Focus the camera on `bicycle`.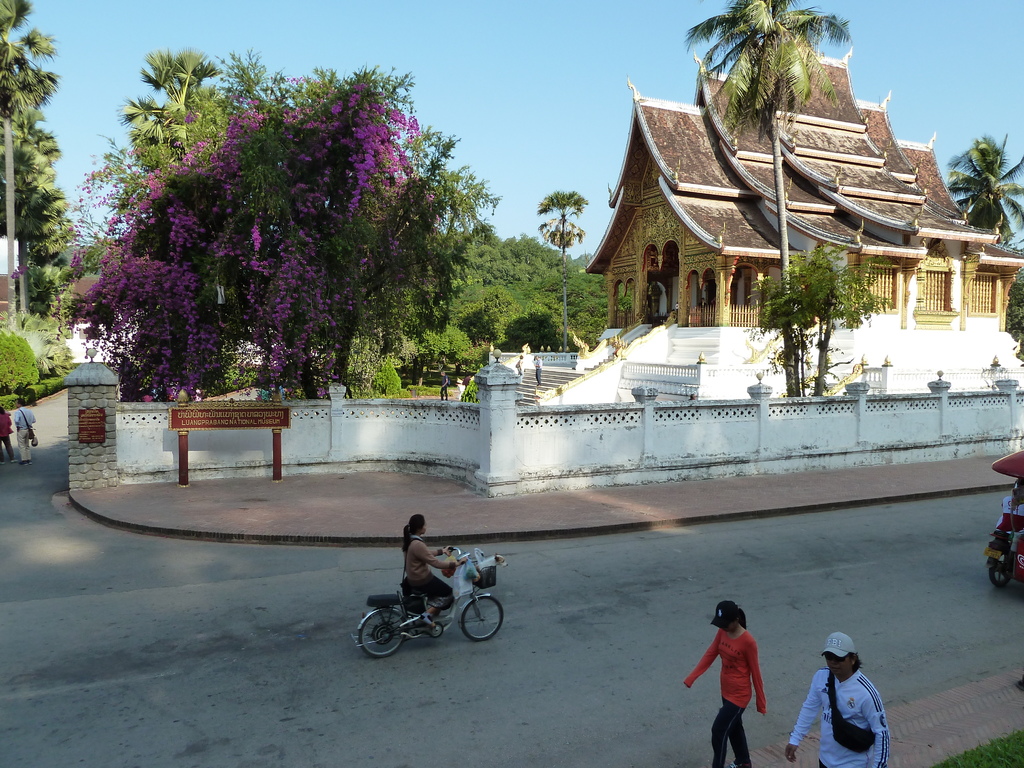
Focus region: (353, 566, 501, 669).
